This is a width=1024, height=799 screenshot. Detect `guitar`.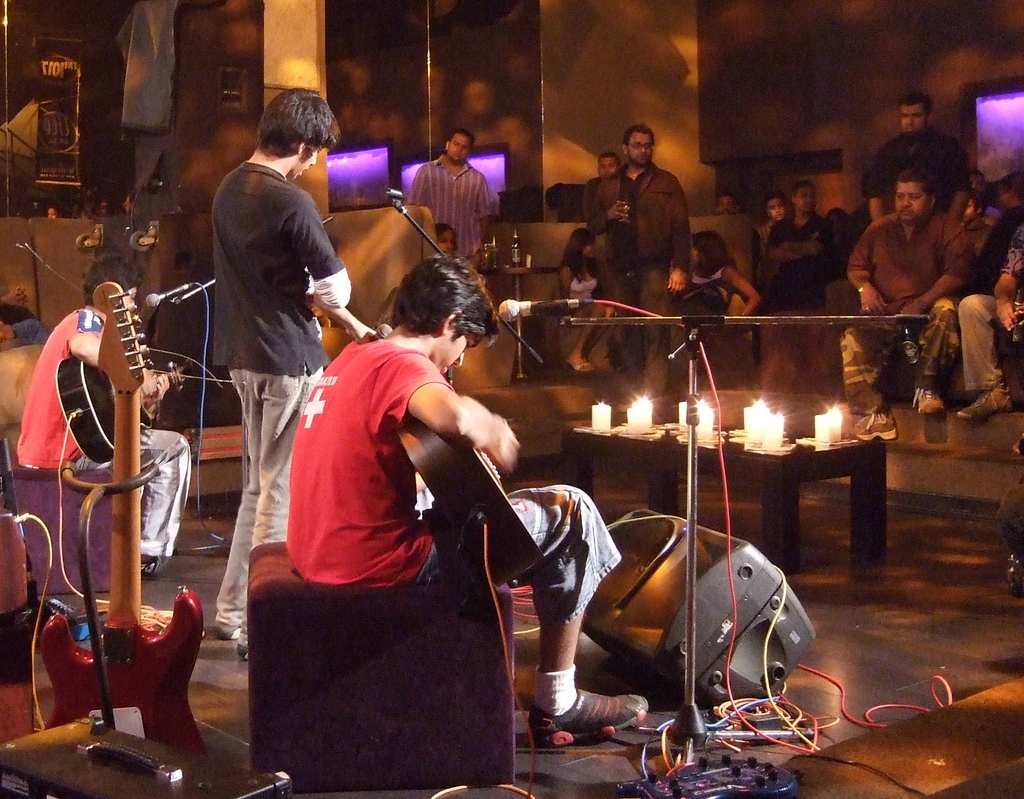
box=[51, 284, 212, 761].
